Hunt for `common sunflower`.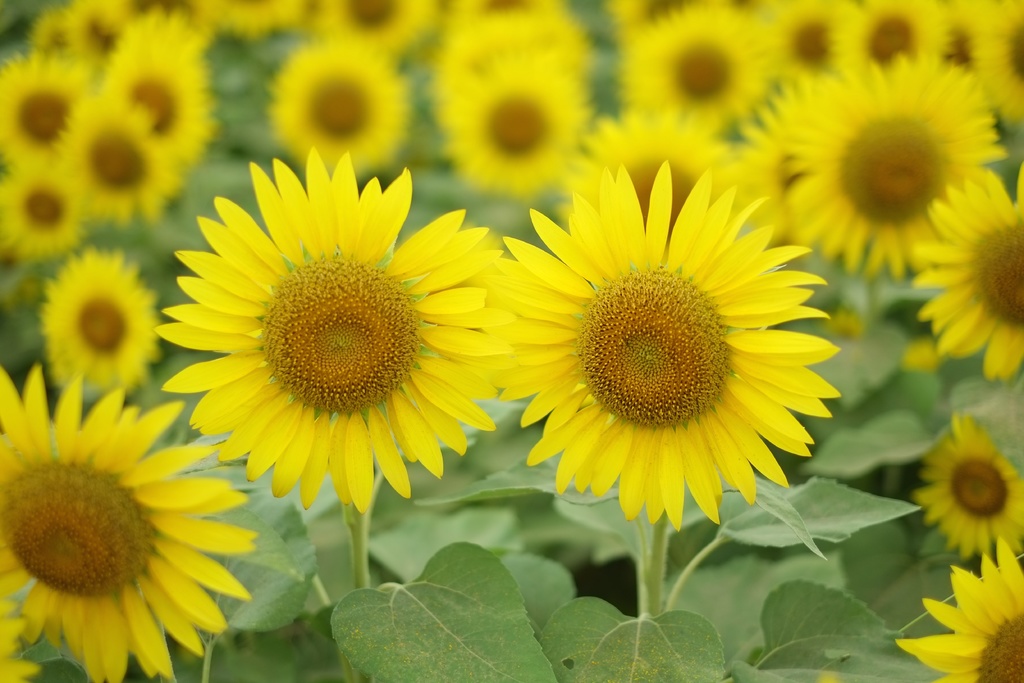
Hunted down at detection(45, 248, 154, 391).
